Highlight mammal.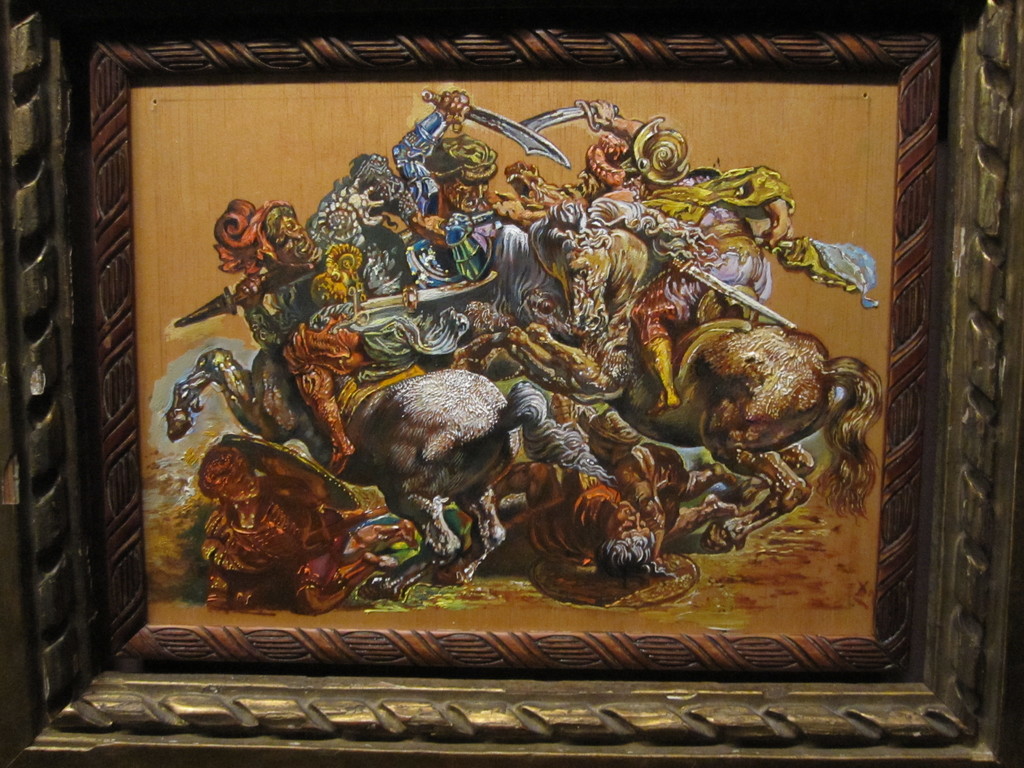
Highlighted region: [x1=255, y1=188, x2=521, y2=366].
